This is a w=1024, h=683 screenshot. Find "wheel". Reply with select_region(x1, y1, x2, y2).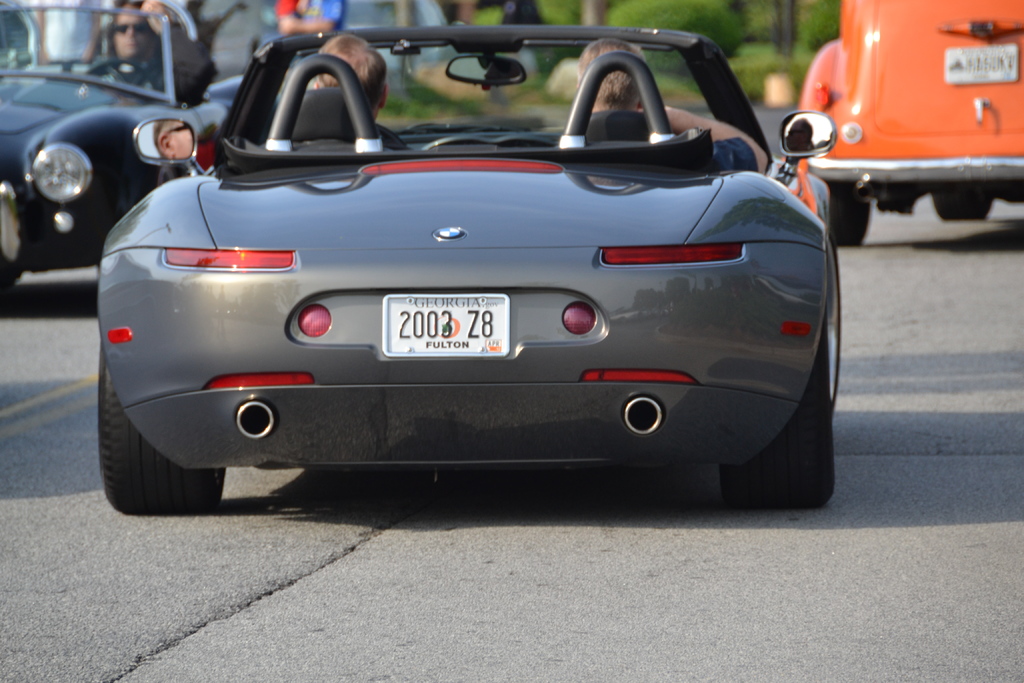
select_region(824, 177, 872, 247).
